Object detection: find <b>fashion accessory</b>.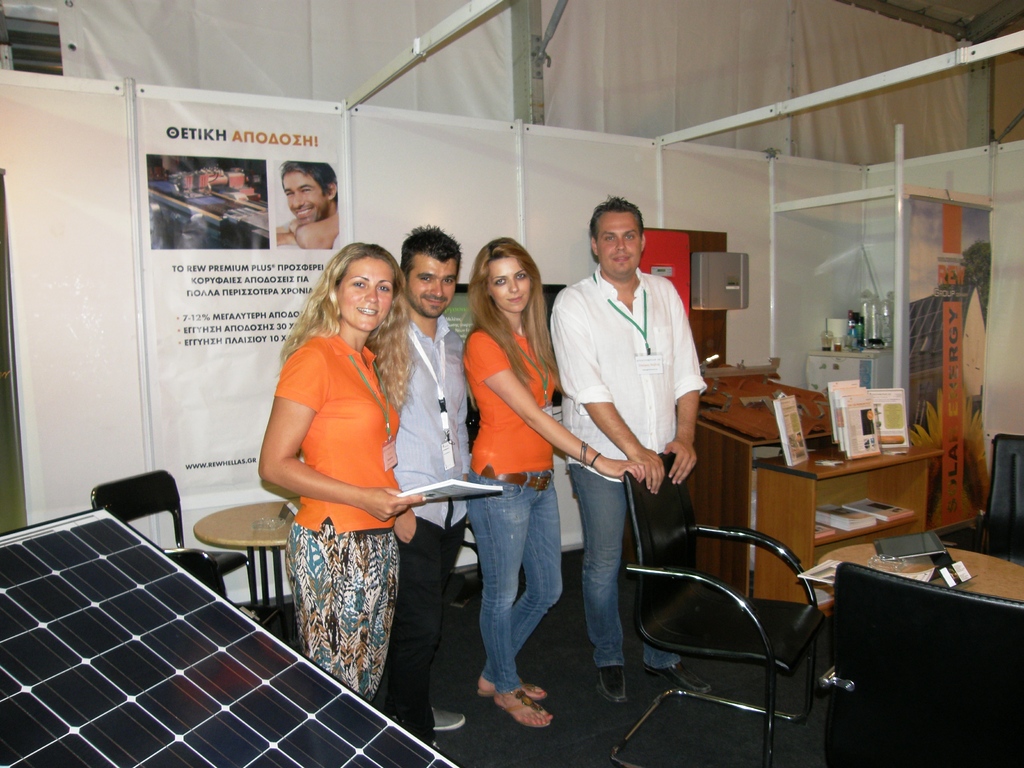
x1=474 y1=678 x2=550 y2=704.
